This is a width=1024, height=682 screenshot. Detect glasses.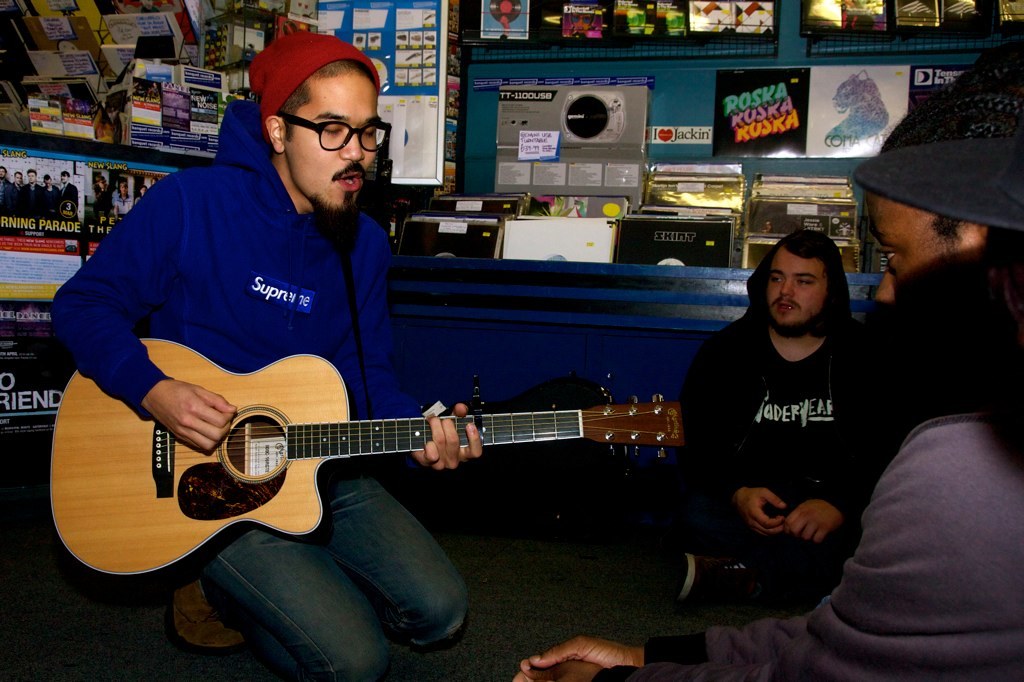
(left=261, top=102, right=383, bottom=148).
